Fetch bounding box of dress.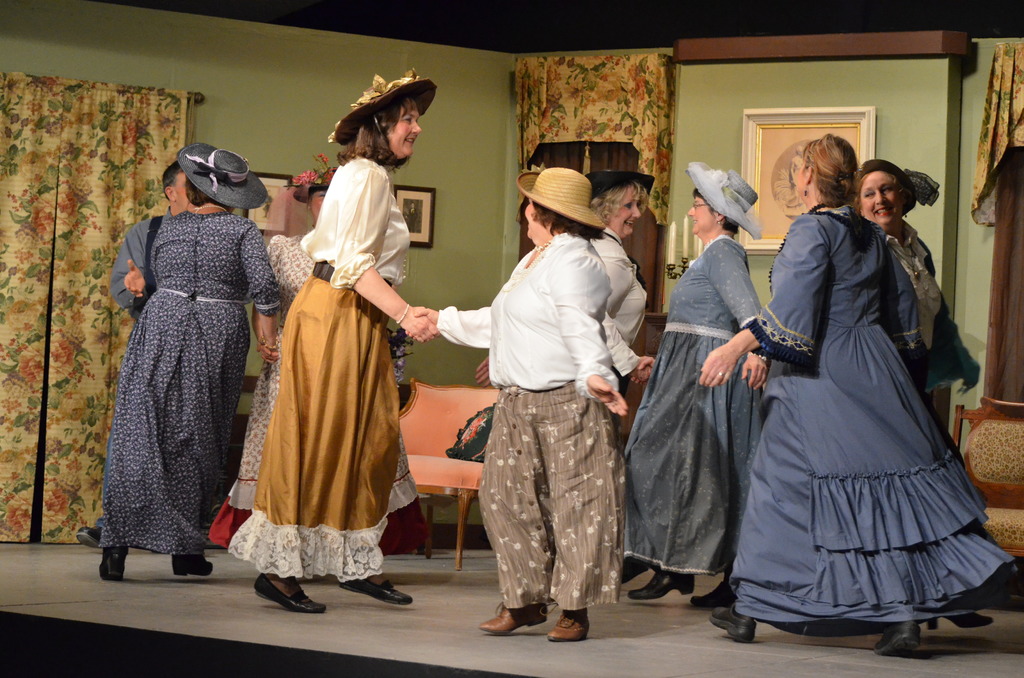
Bbox: bbox=(625, 238, 764, 576).
